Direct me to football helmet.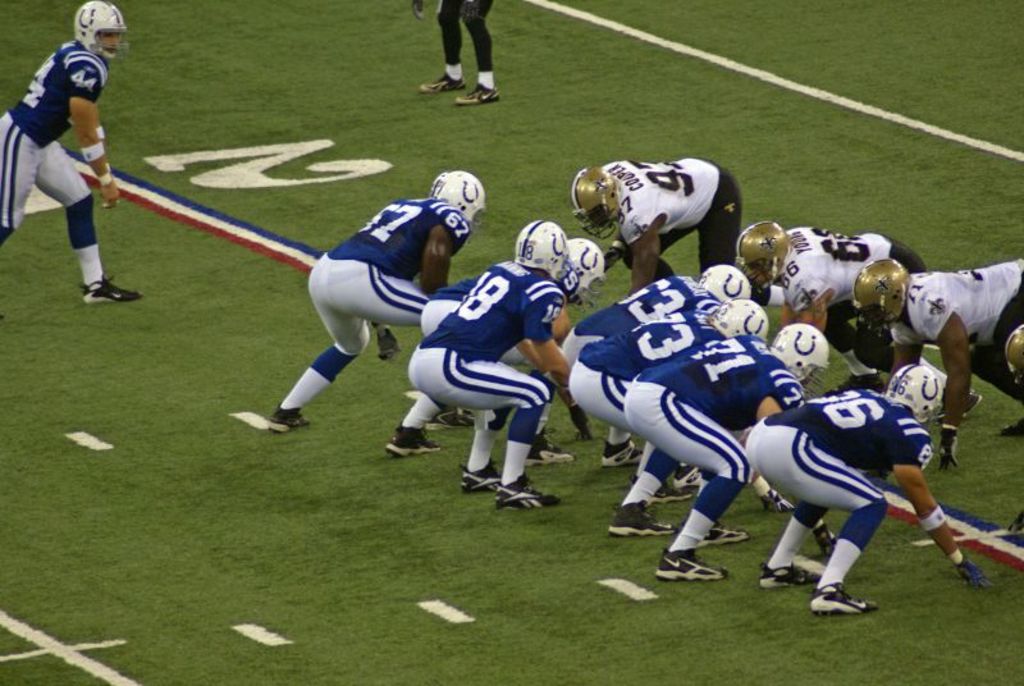
Direction: x1=513, y1=219, x2=570, y2=284.
